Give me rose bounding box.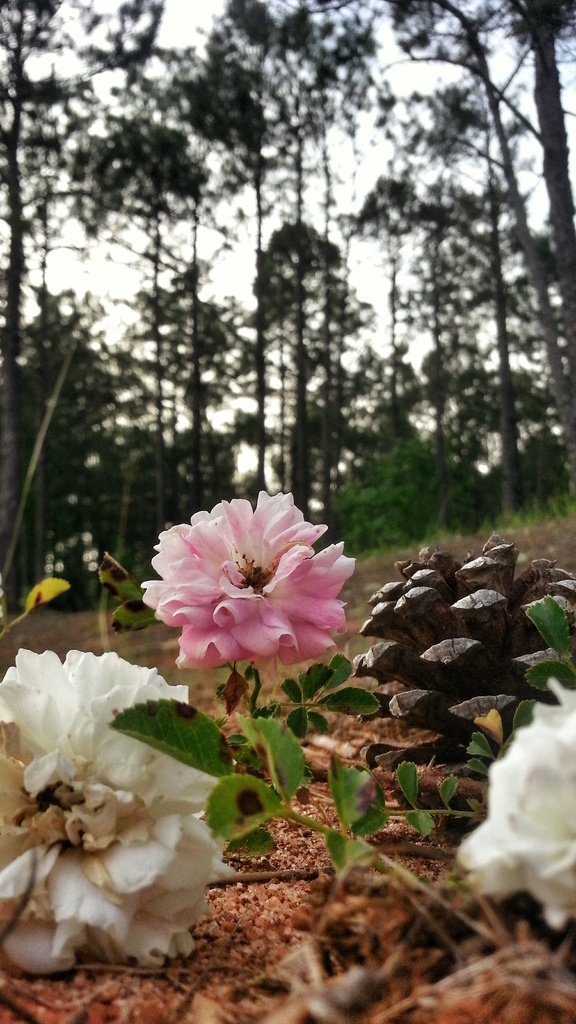
[140,482,353,673].
